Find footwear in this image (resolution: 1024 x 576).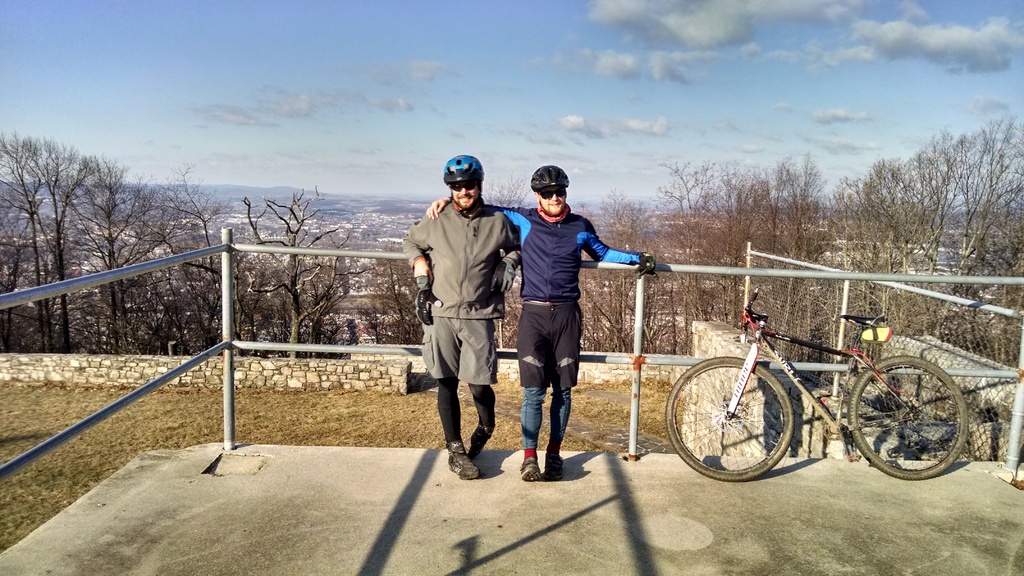
(468,440,486,477).
